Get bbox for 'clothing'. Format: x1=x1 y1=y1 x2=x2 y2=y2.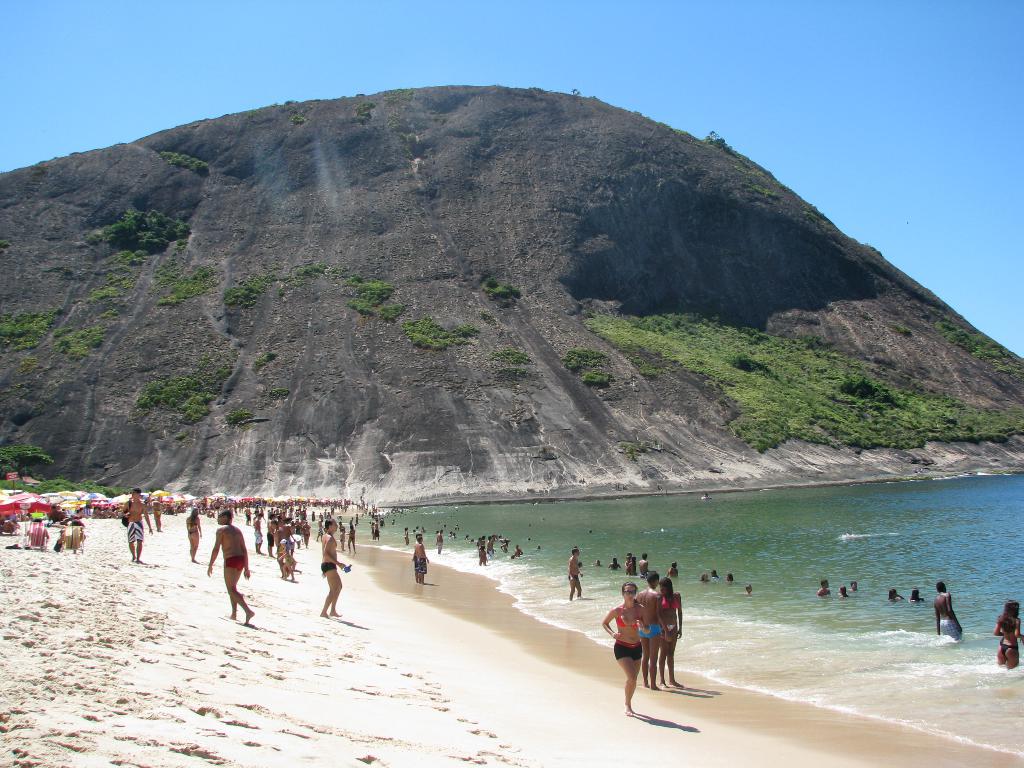
x1=567 y1=572 x2=579 y2=581.
